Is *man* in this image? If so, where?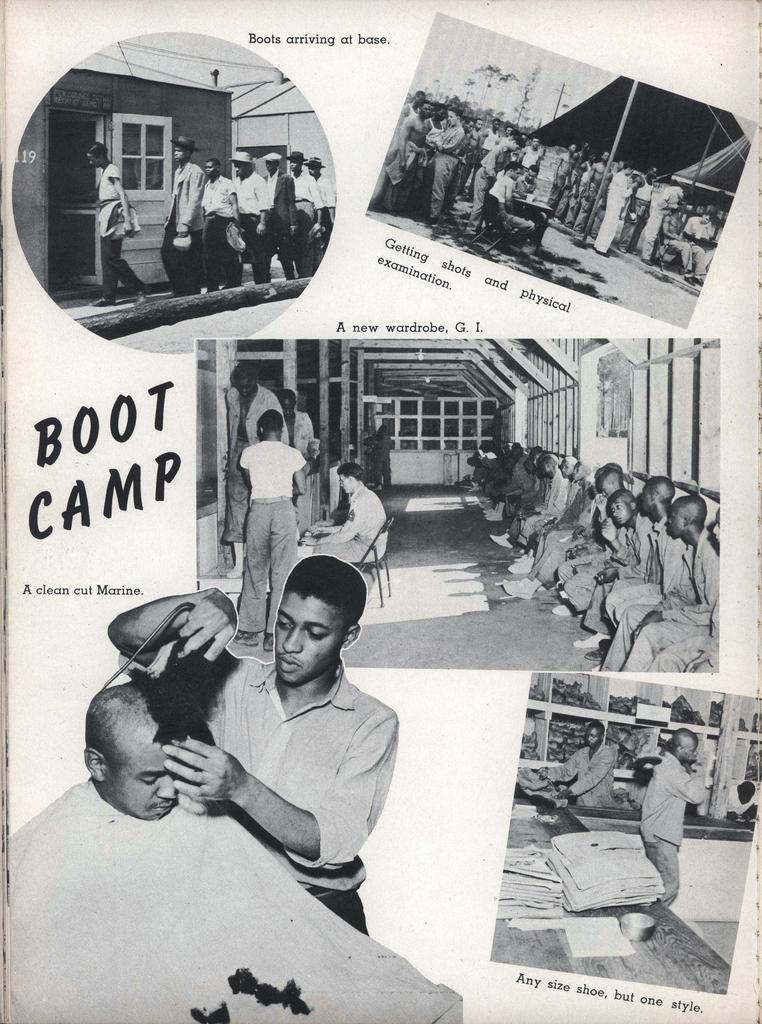
Yes, at bbox=(528, 717, 619, 817).
